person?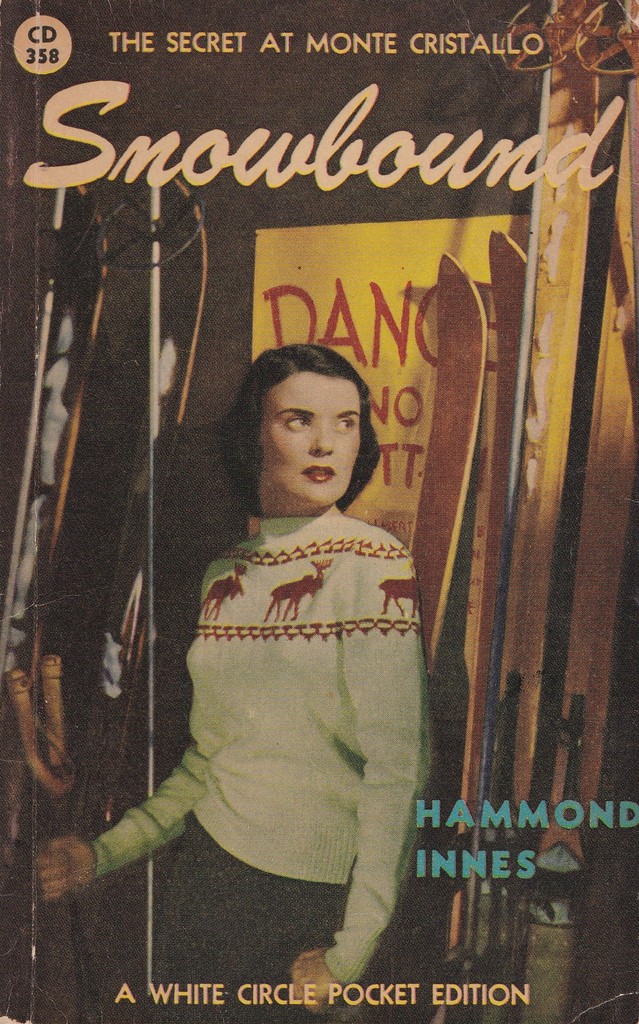
<region>32, 340, 440, 1023</region>
